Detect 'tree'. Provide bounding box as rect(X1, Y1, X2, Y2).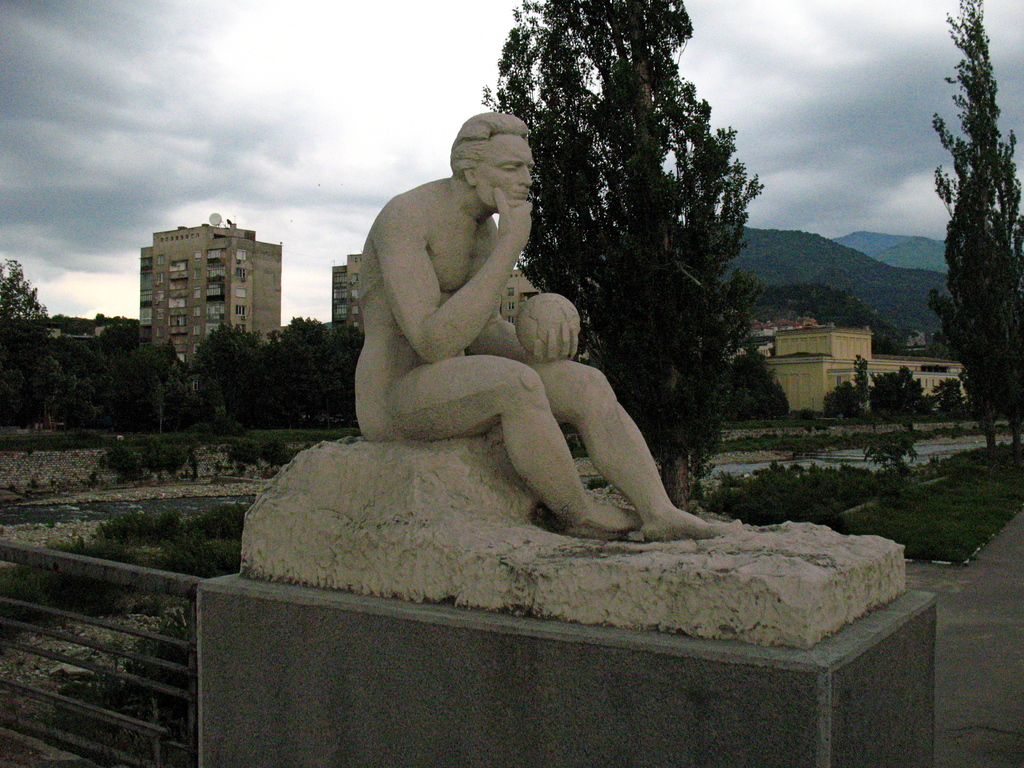
rect(933, 373, 975, 420).
